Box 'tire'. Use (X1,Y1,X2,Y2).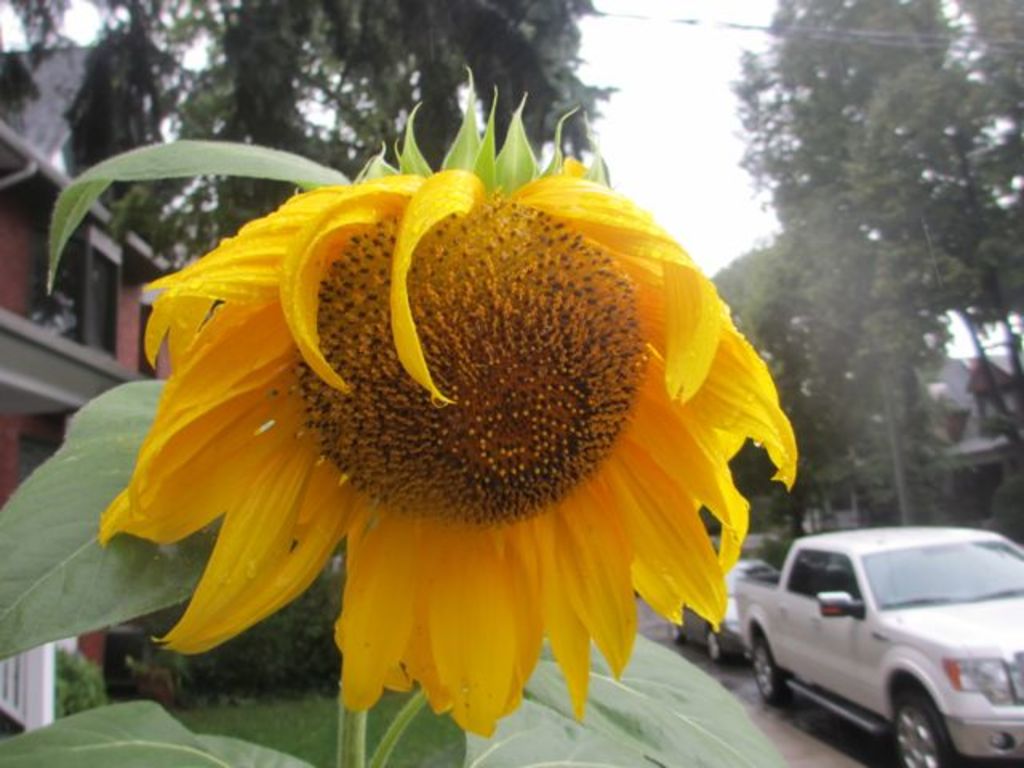
(709,627,722,654).
